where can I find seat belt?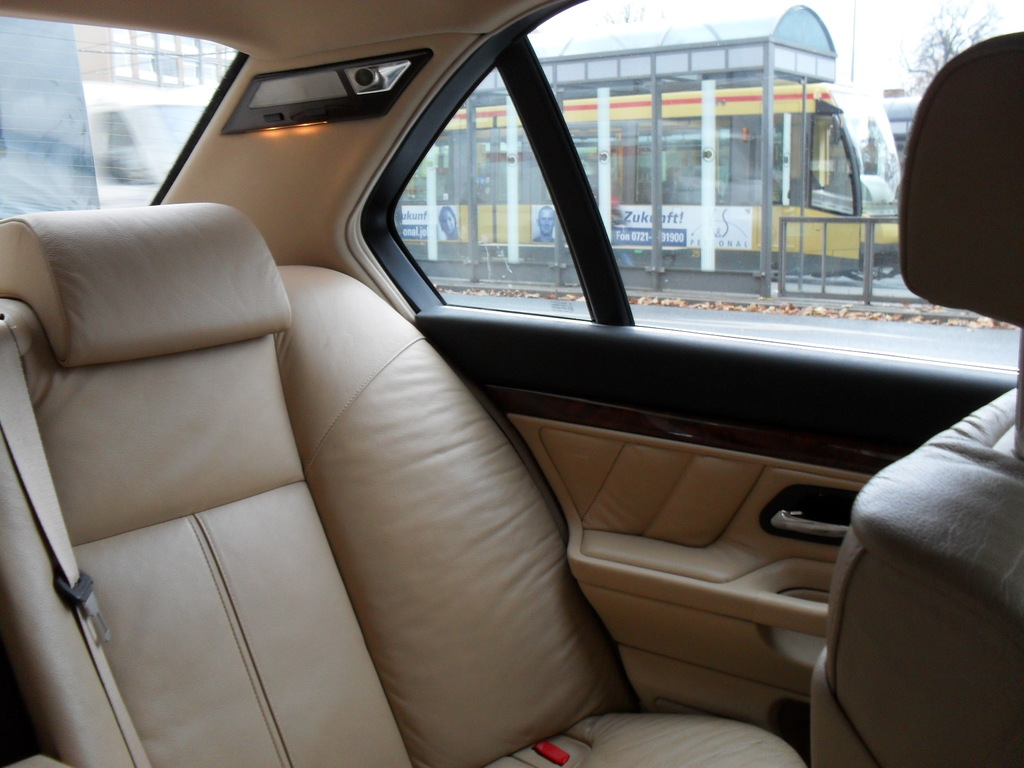
You can find it at (x1=1, y1=319, x2=157, y2=767).
